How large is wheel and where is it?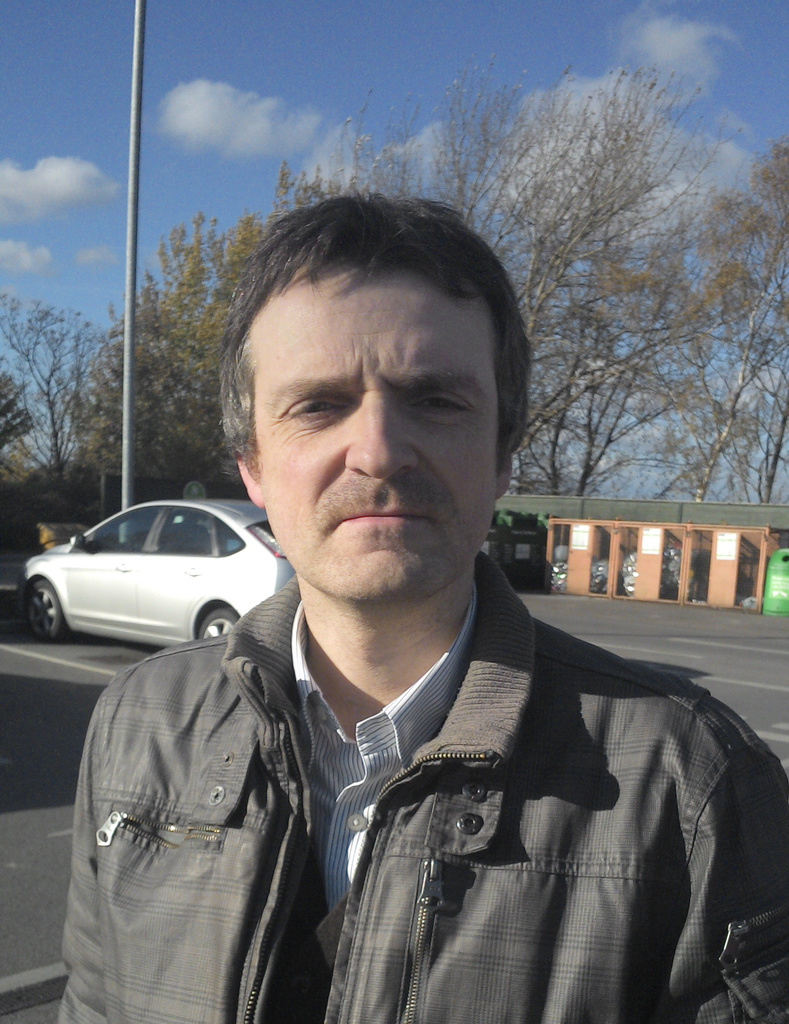
Bounding box: 25/582/65/641.
